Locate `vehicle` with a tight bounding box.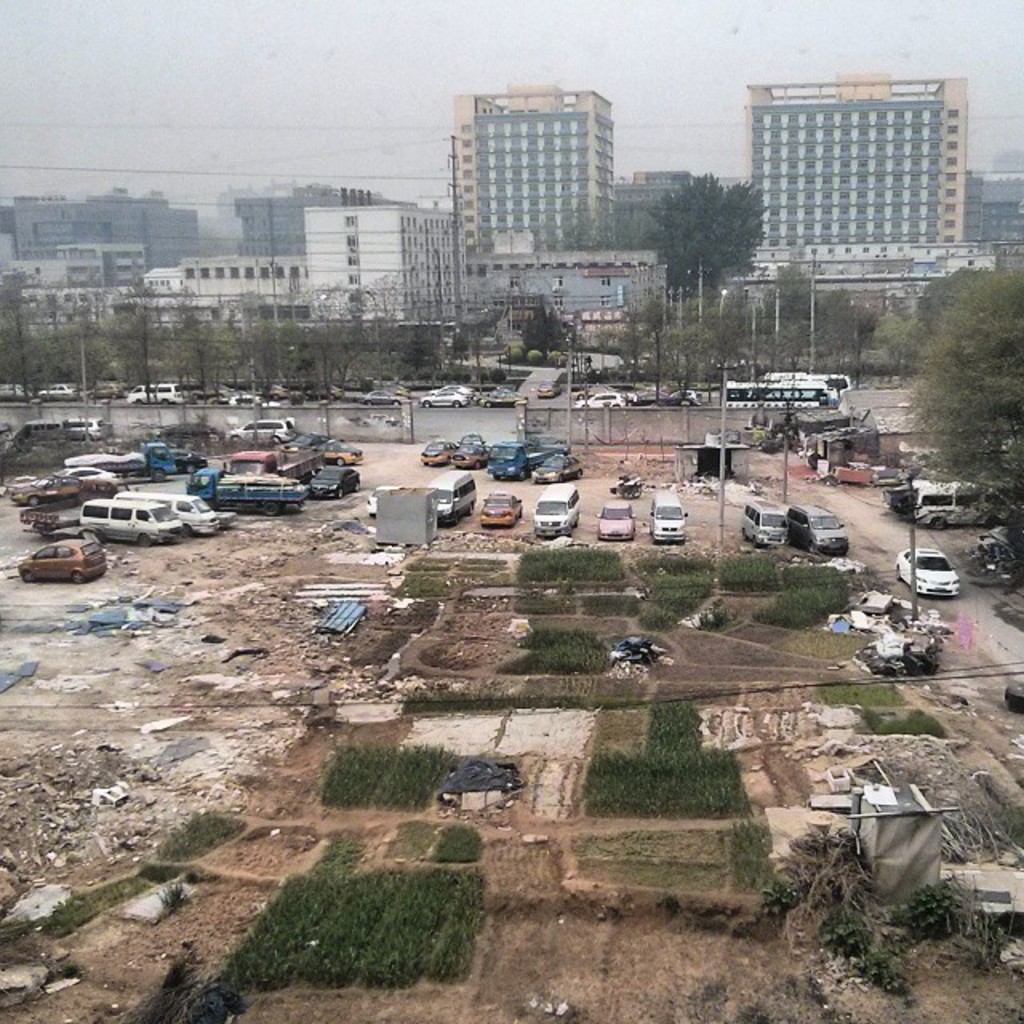
[312, 435, 365, 454].
